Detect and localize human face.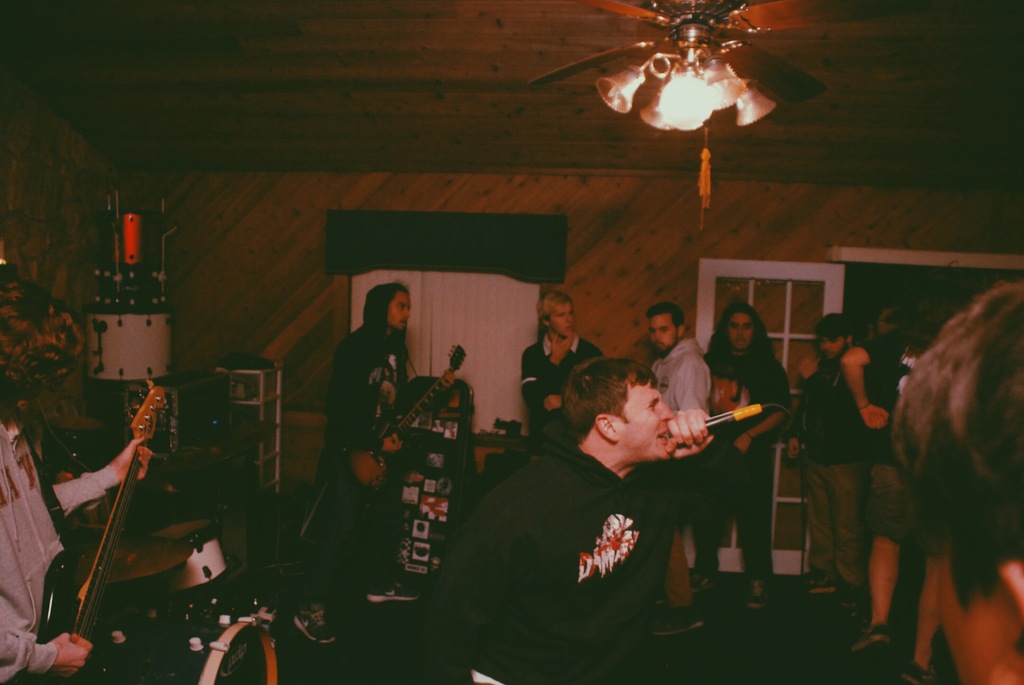
Localized at select_region(388, 293, 411, 335).
